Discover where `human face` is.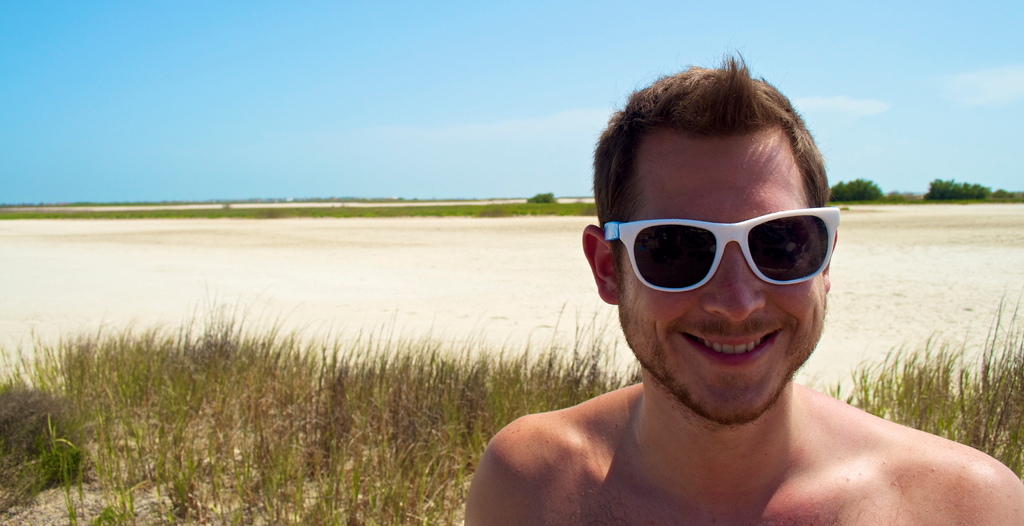
Discovered at bbox=(612, 122, 828, 420).
